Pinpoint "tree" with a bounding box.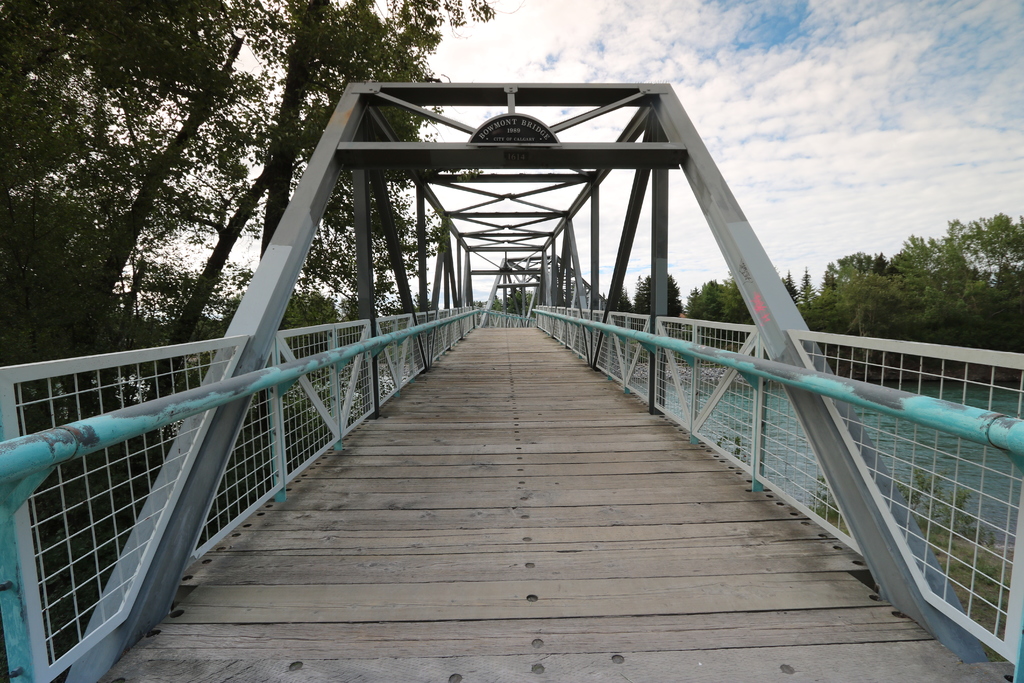
(0,0,494,682).
